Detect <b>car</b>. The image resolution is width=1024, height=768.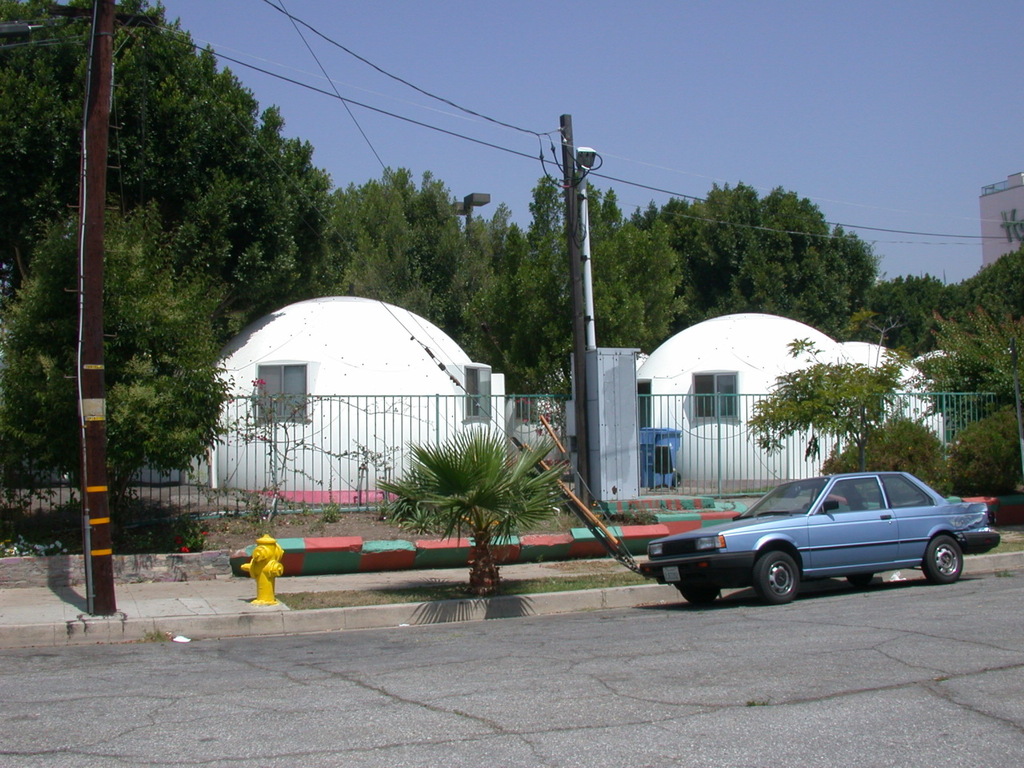
x1=636, y1=472, x2=998, y2=602.
